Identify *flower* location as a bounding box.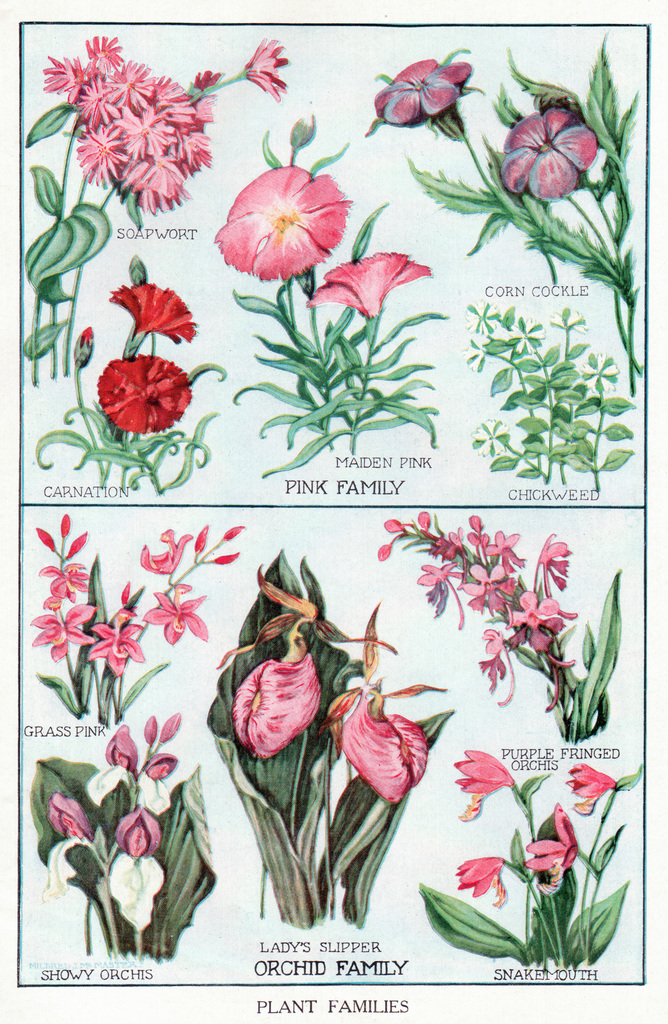
bbox=[454, 744, 509, 819].
